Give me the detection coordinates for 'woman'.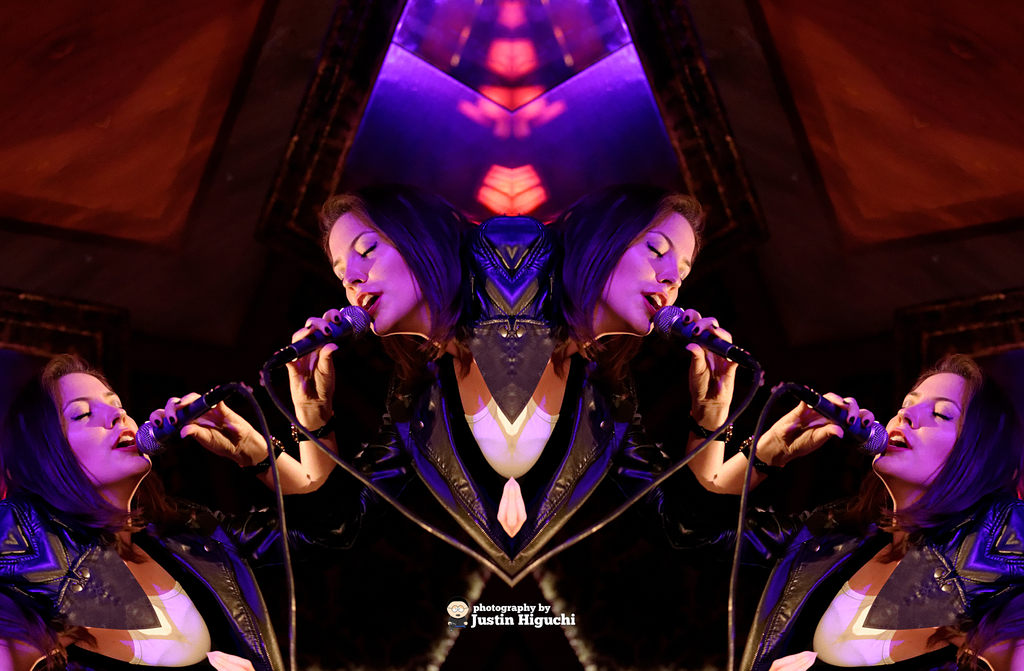
pyautogui.locateOnScreen(775, 319, 999, 663).
